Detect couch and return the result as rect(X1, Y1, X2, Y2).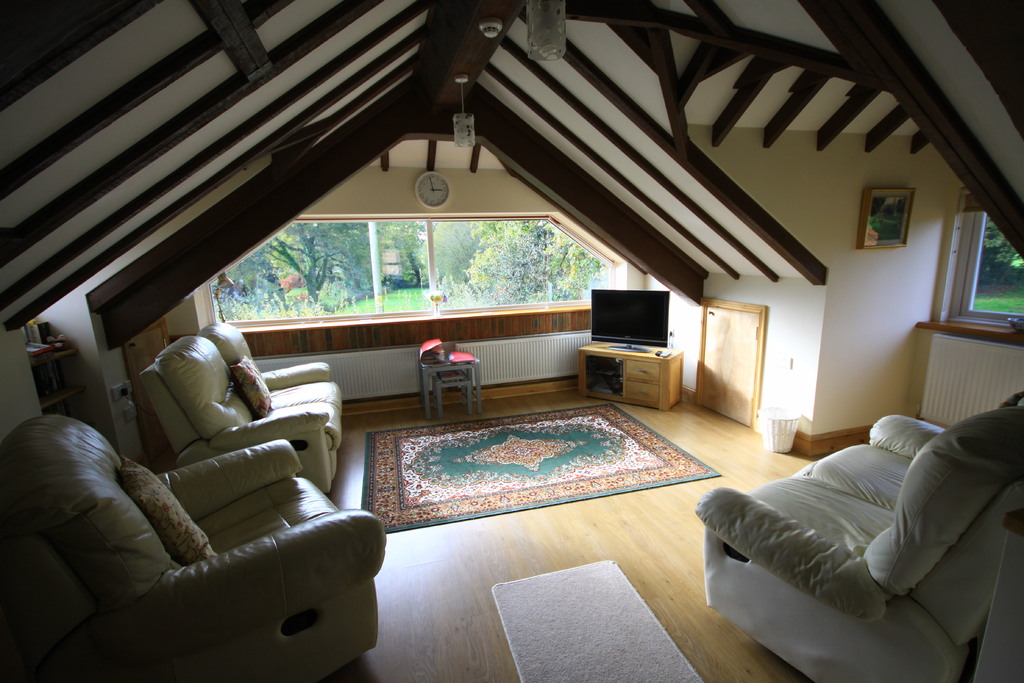
rect(121, 315, 349, 496).
